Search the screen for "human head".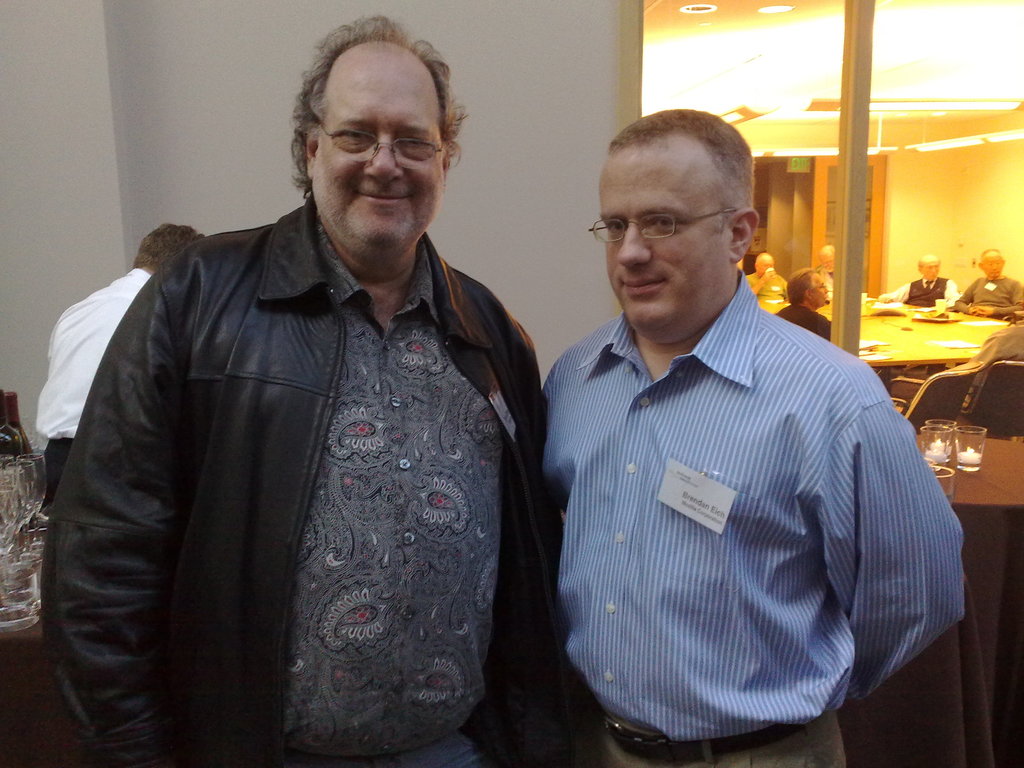
Found at bbox(598, 106, 758, 341).
